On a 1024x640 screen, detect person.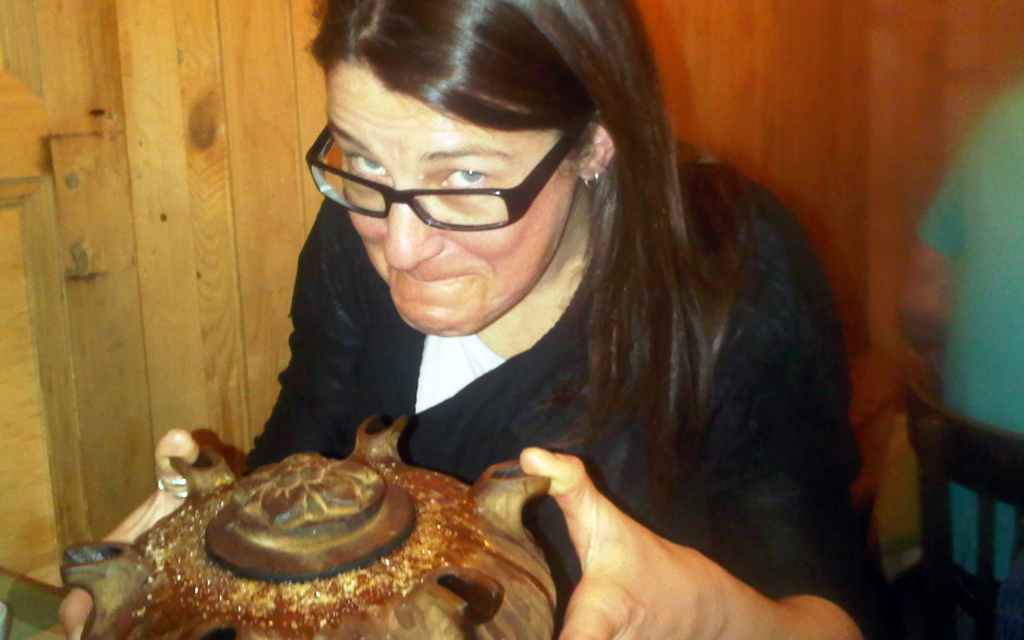
29/0/901/639.
